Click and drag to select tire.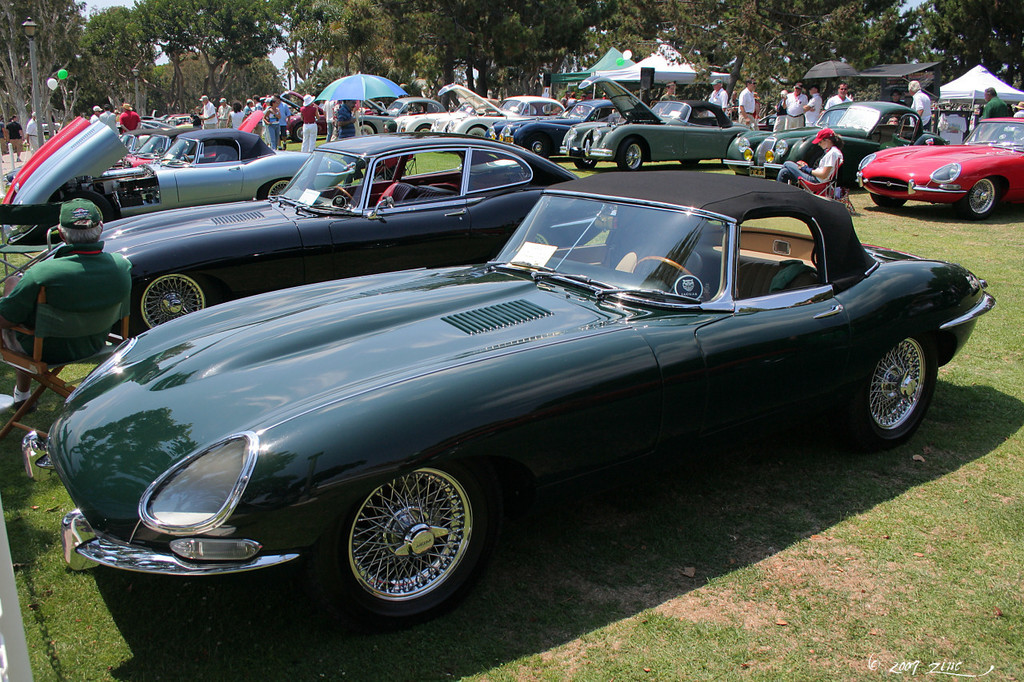
Selection: detection(407, 123, 434, 137).
